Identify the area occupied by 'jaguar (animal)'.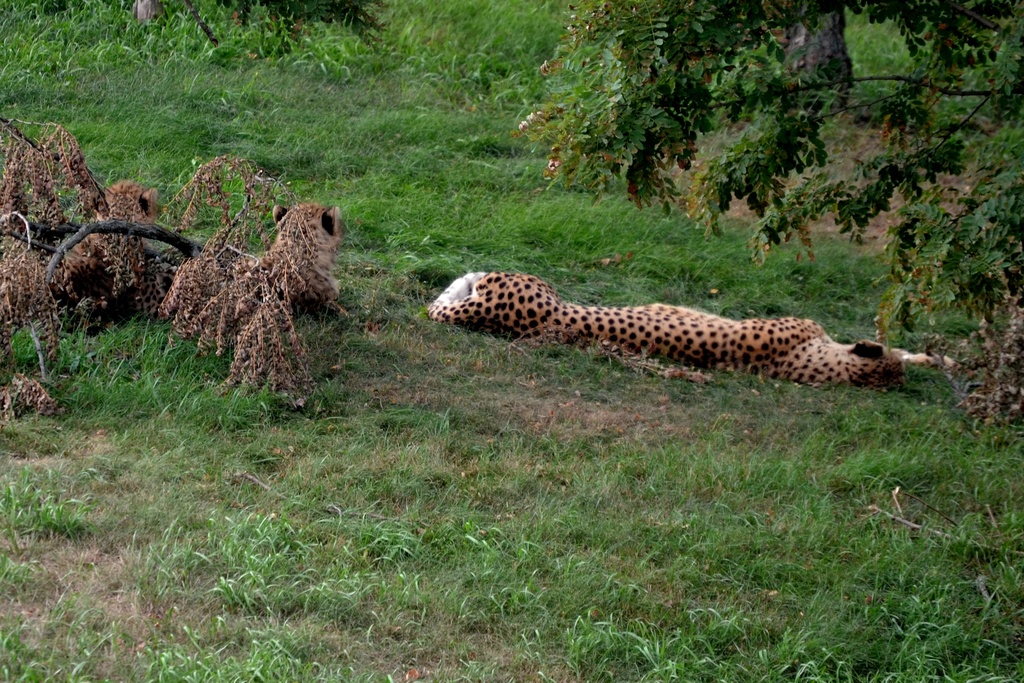
Area: (left=0, top=182, right=154, bottom=321).
